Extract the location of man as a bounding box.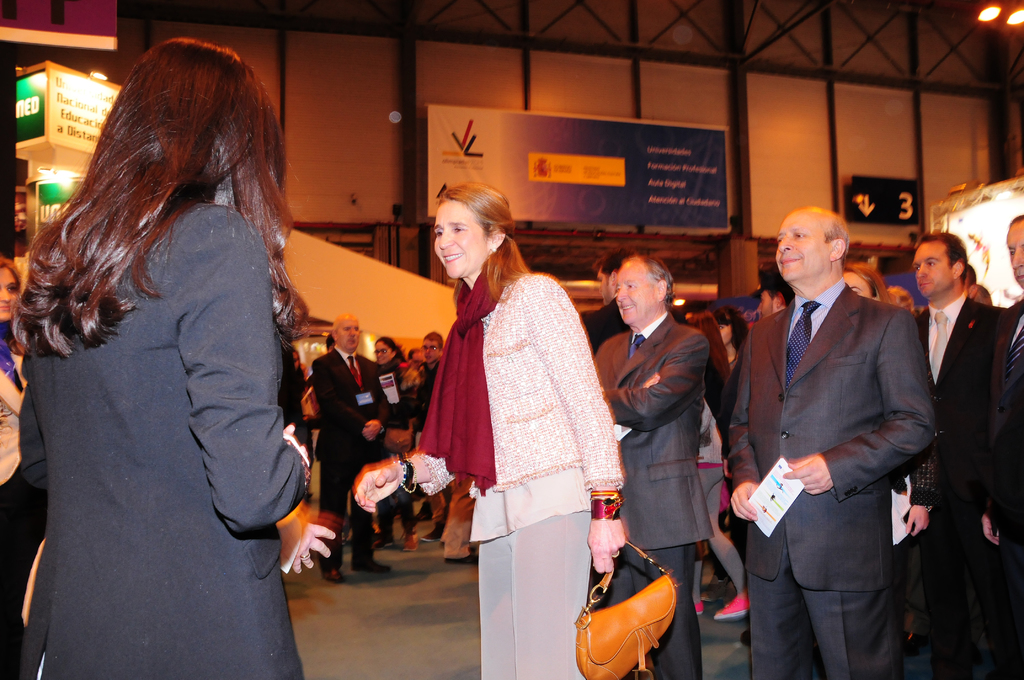
pyautogui.locateOnScreen(584, 250, 708, 679).
